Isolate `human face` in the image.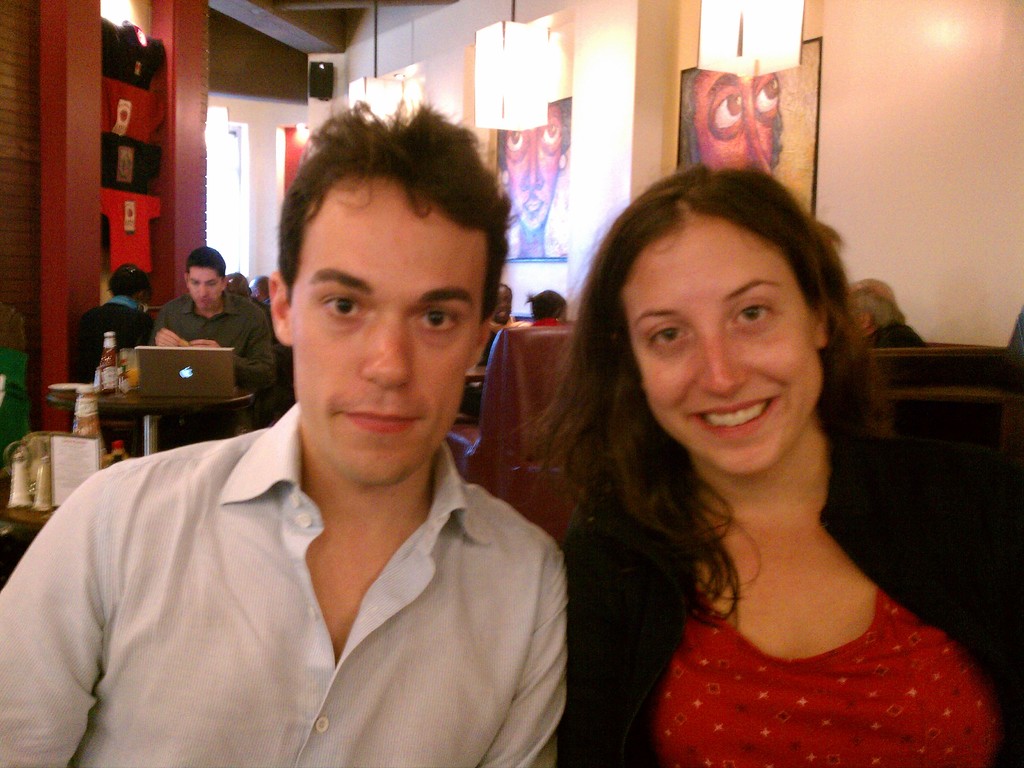
Isolated region: (x1=495, y1=287, x2=509, y2=319).
